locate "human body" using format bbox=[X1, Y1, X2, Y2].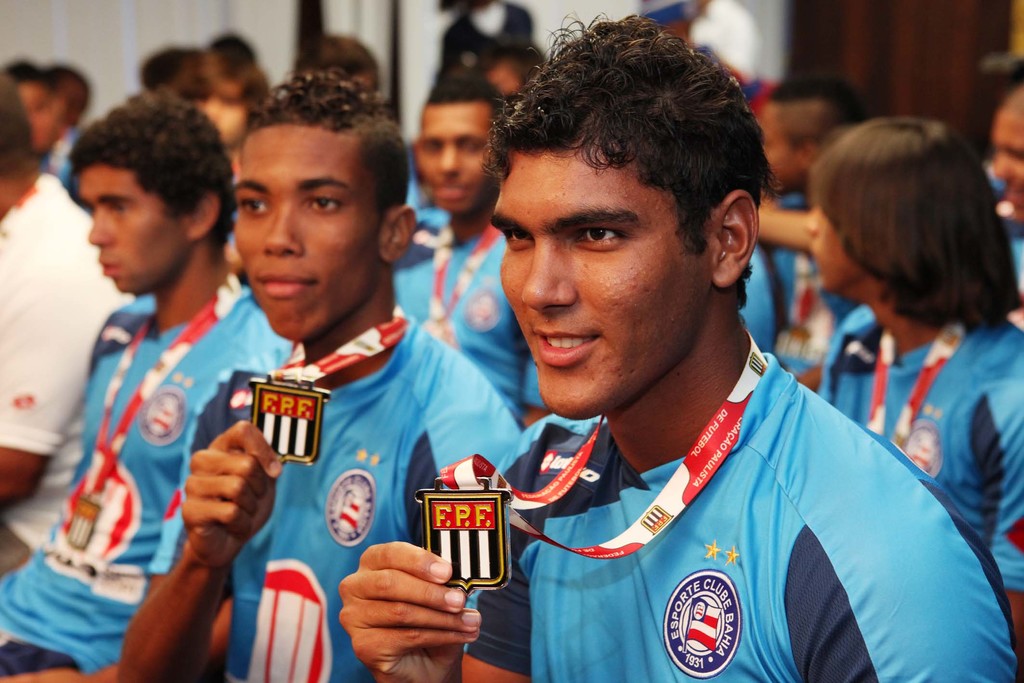
bbox=[118, 303, 521, 682].
